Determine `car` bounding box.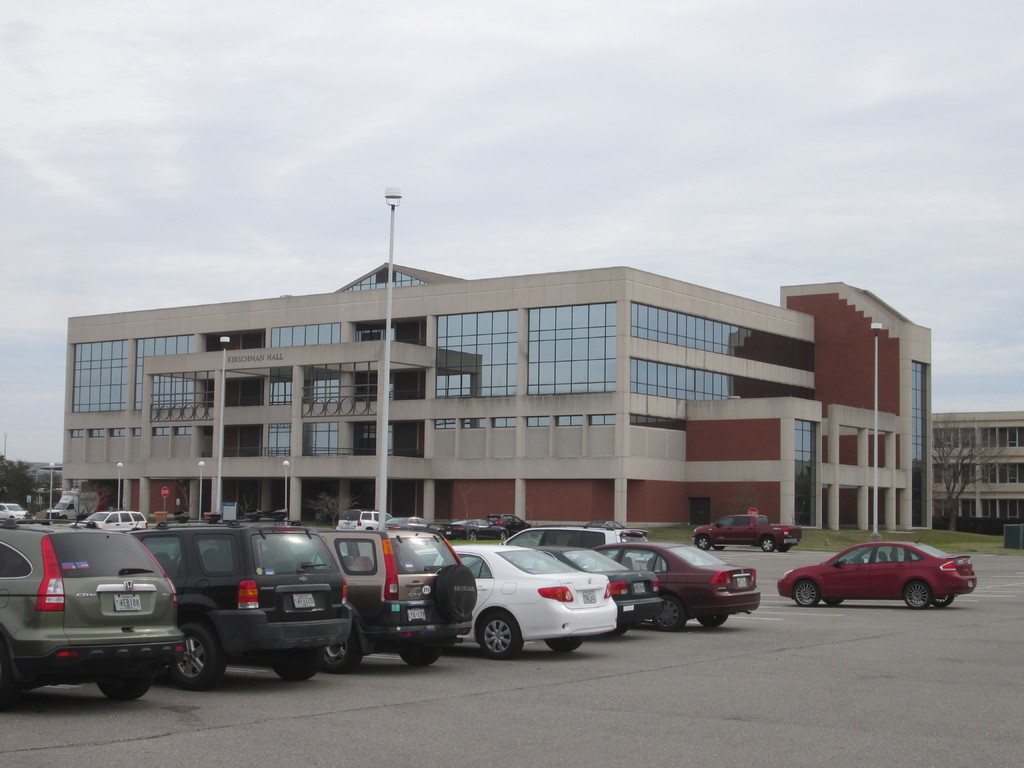
Determined: bbox=[773, 538, 979, 607].
